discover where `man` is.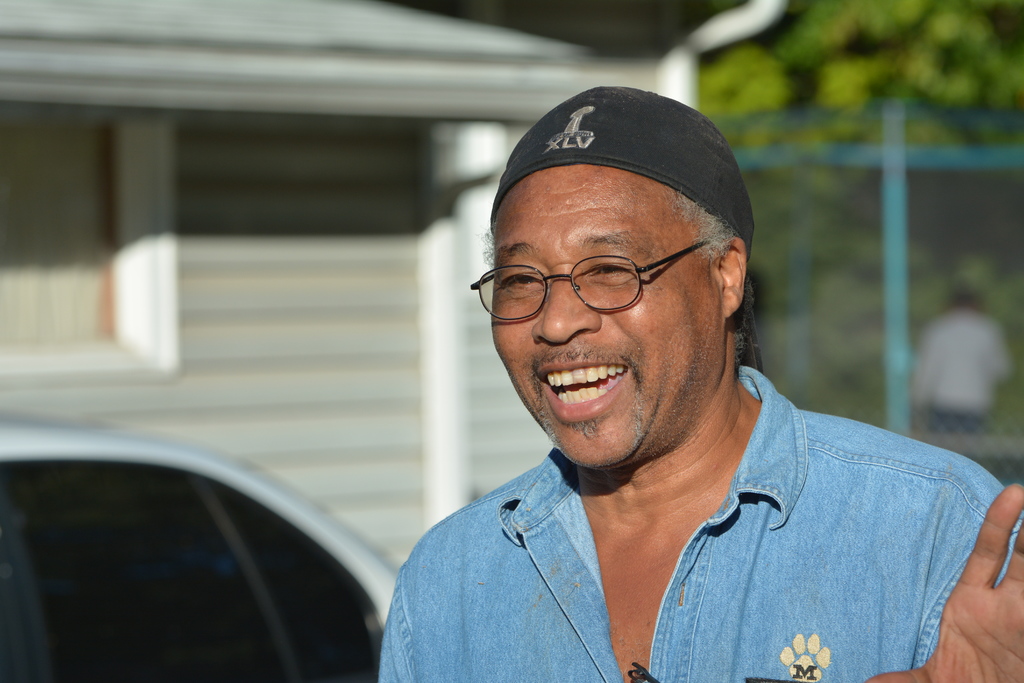
Discovered at pyautogui.locateOnScreen(911, 286, 1010, 425).
